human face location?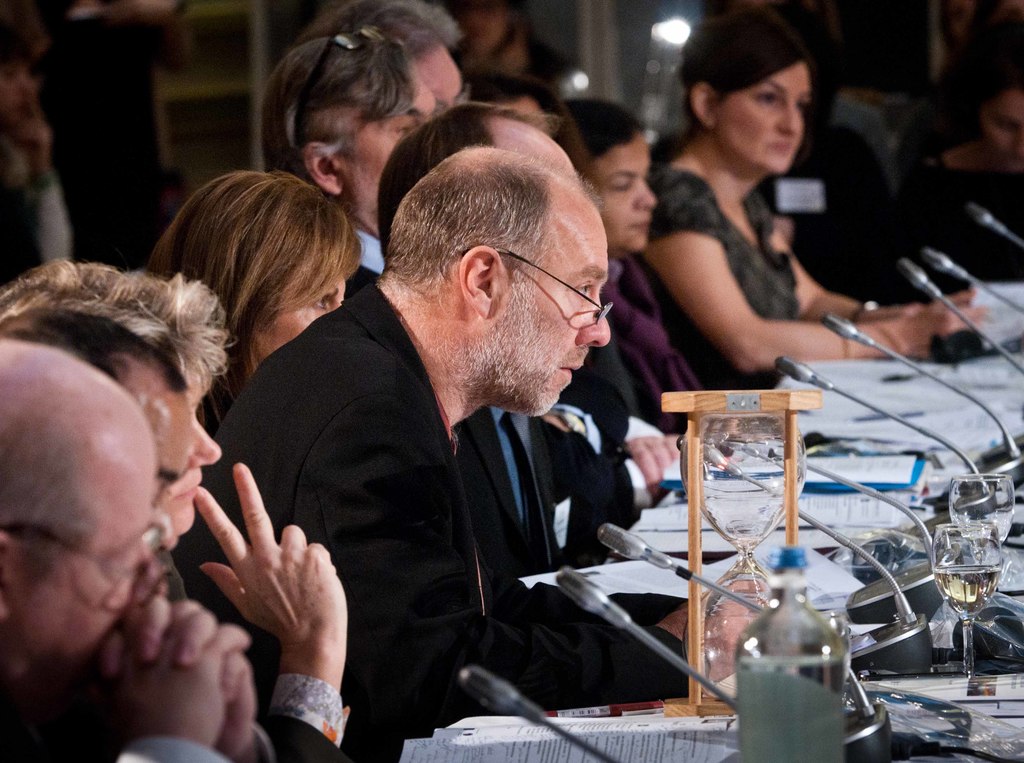
crop(720, 71, 812, 171)
